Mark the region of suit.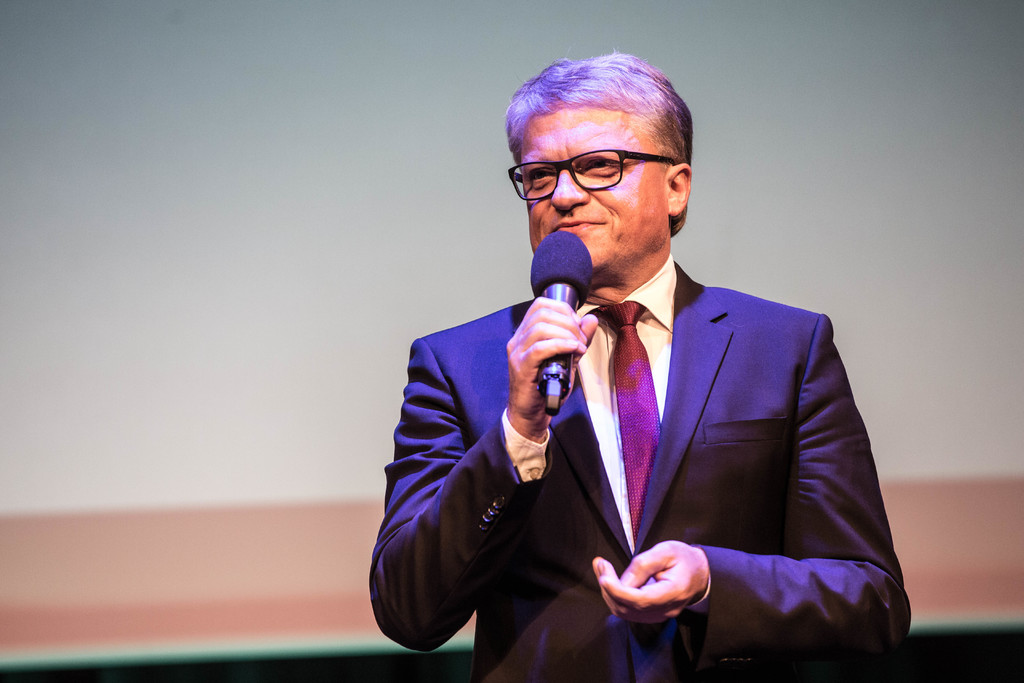
Region: <region>408, 183, 900, 682</region>.
